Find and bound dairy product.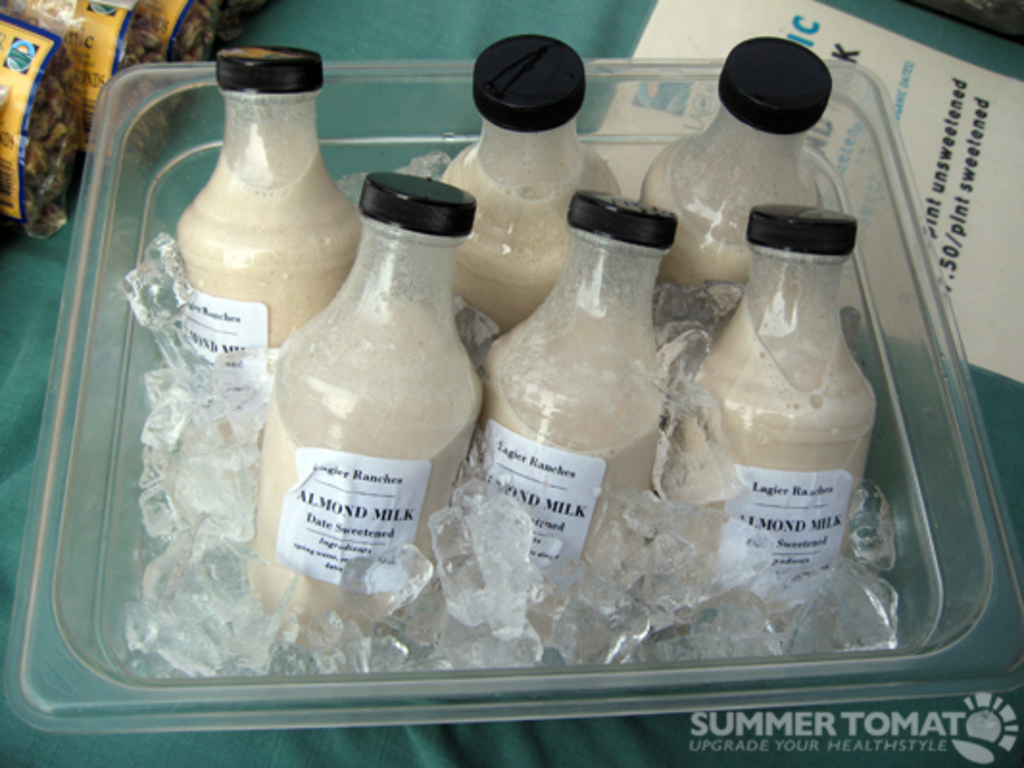
Bound: x1=265, y1=300, x2=476, y2=618.
